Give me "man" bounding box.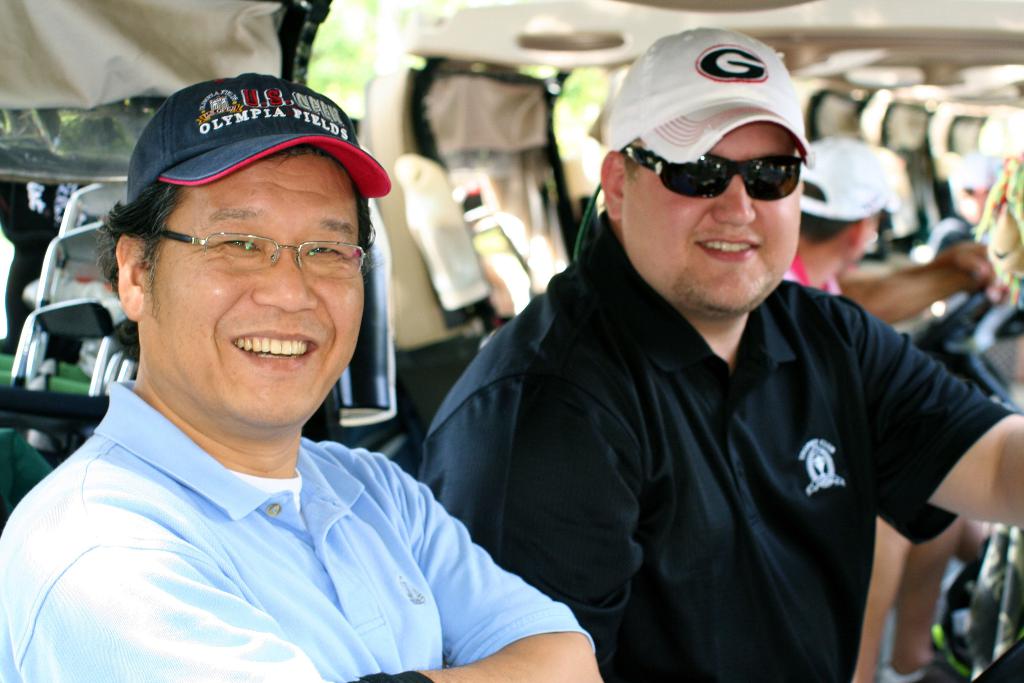
x1=412, y1=29, x2=1023, y2=682.
